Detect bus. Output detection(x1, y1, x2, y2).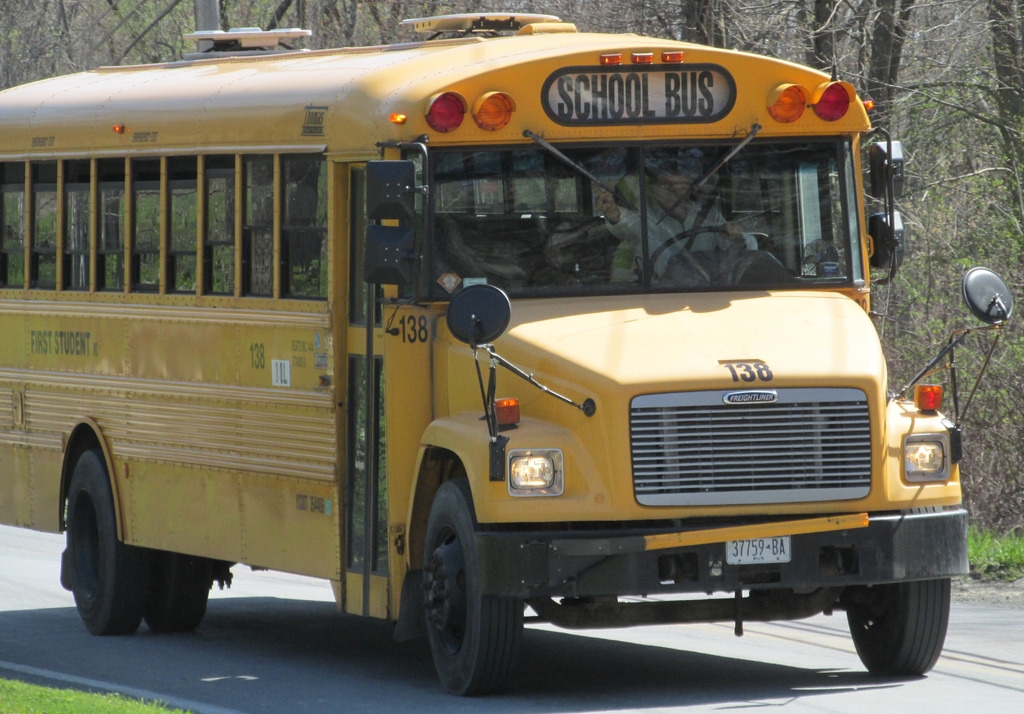
detection(0, 6, 1016, 701).
